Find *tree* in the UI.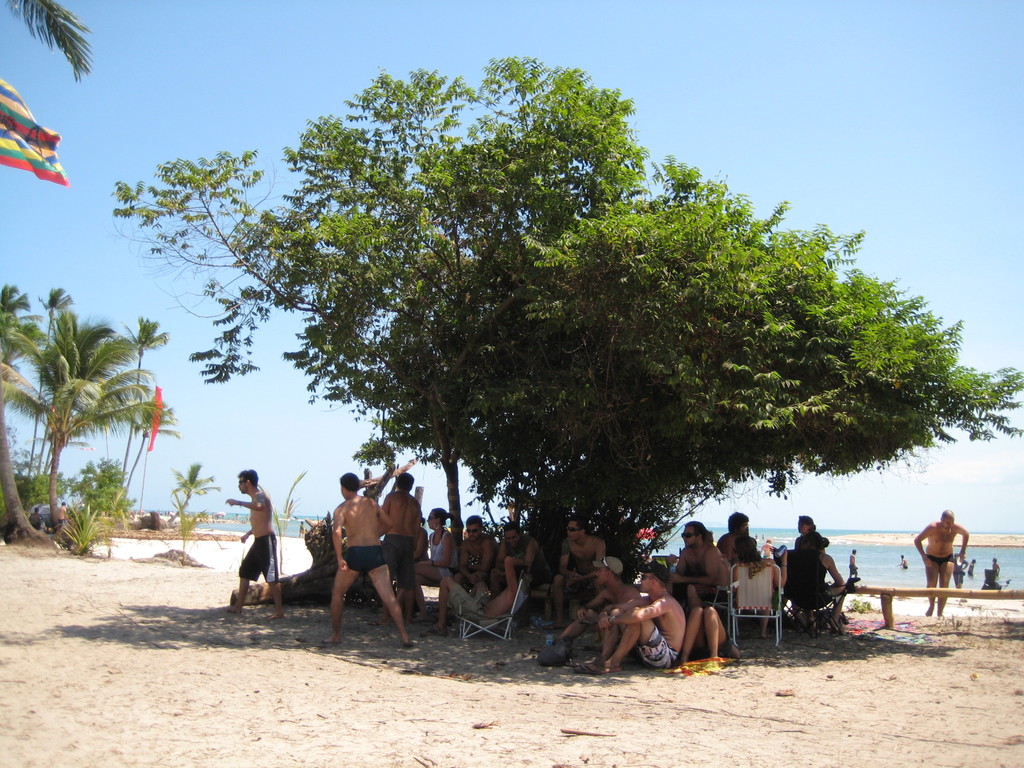
UI element at {"x1": 0, "y1": 307, "x2": 172, "y2": 560}.
